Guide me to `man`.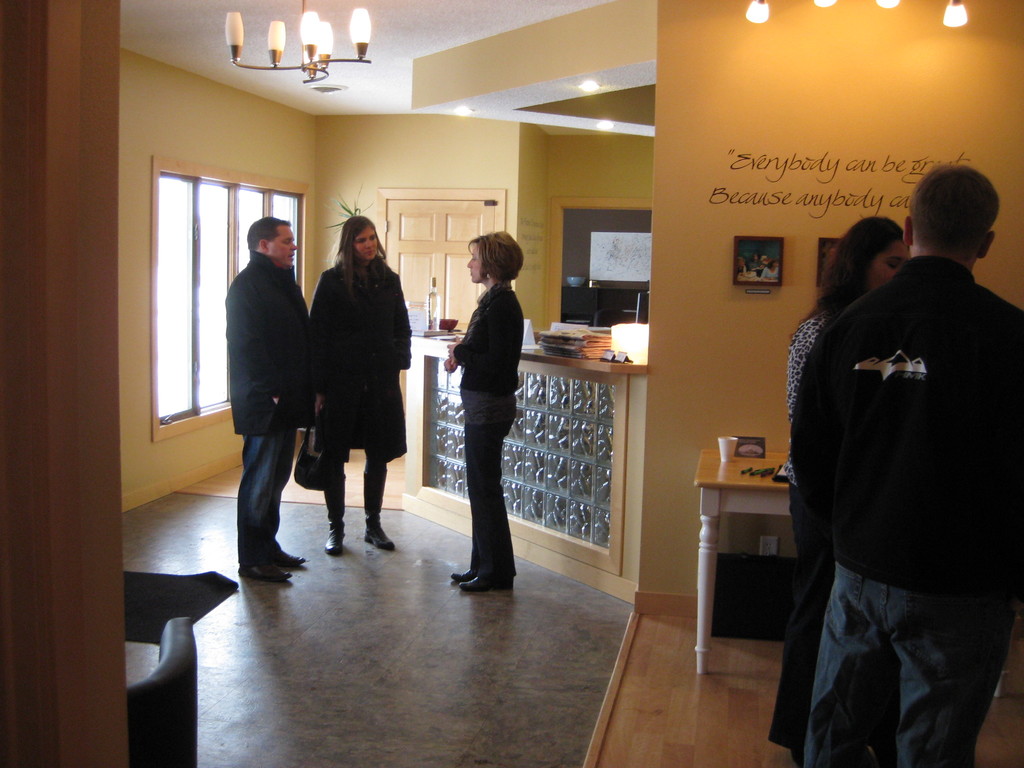
Guidance: (227, 207, 317, 582).
